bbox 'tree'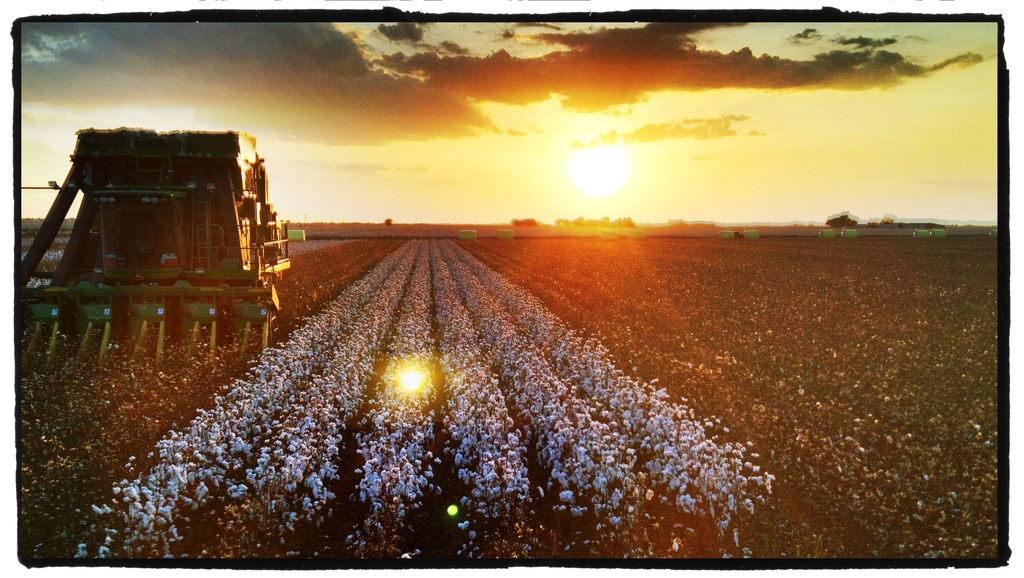
[left=828, top=216, right=857, bottom=230]
